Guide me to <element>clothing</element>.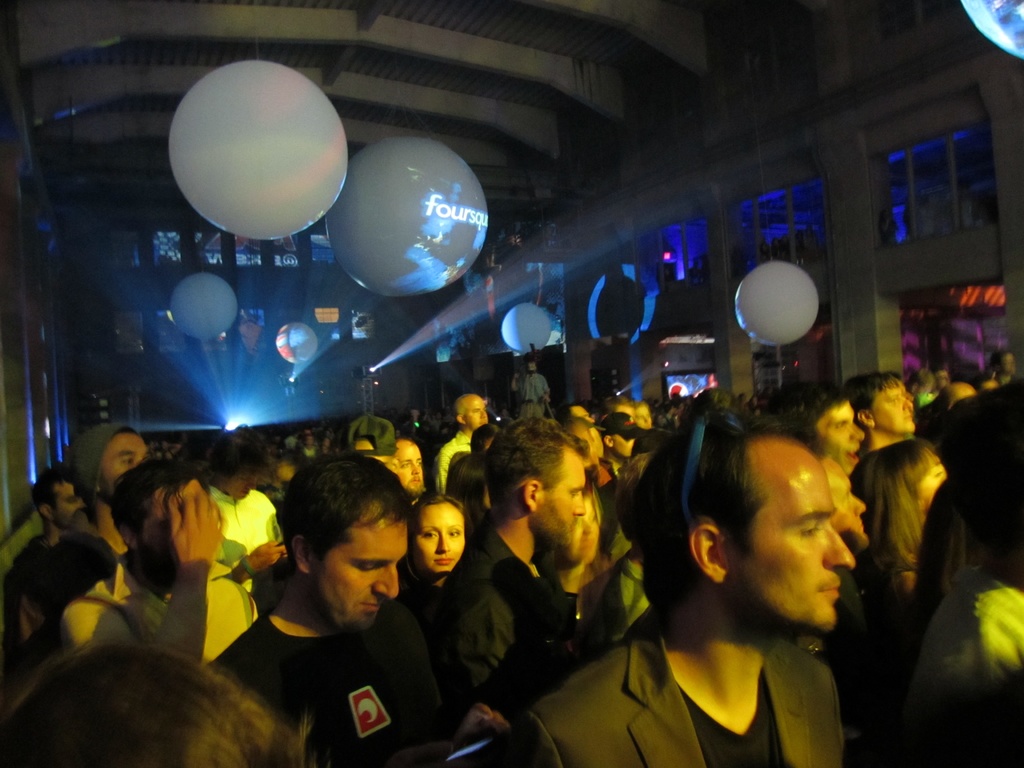
Guidance: [195, 601, 450, 767].
